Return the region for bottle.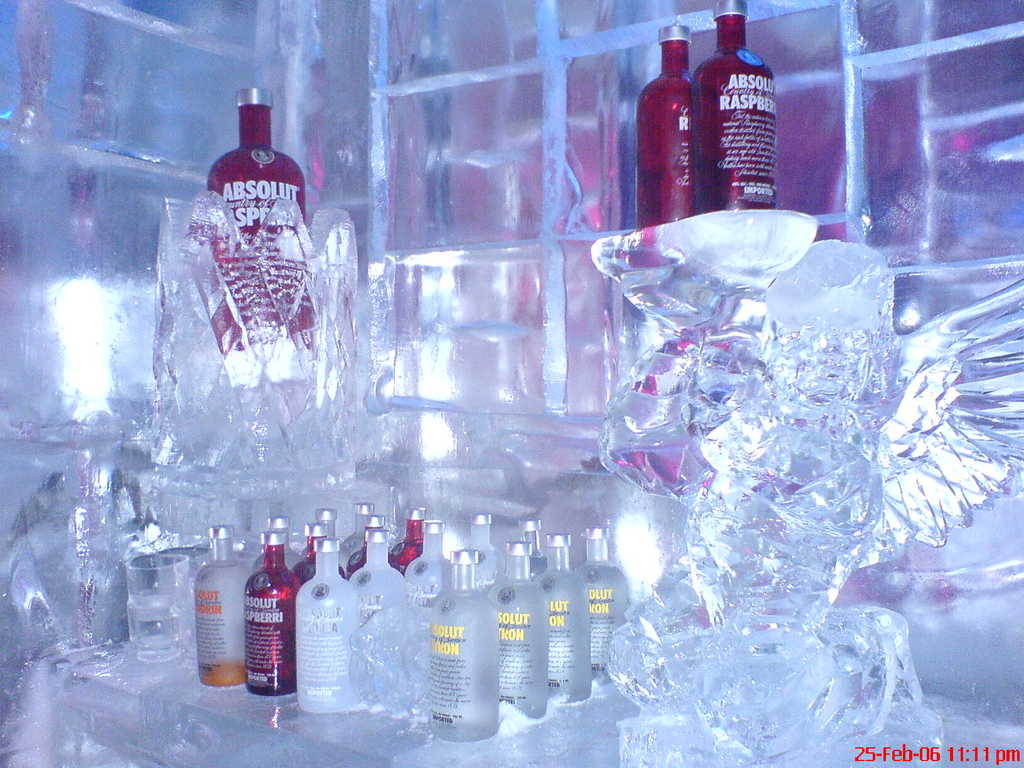
detection(344, 500, 372, 554).
